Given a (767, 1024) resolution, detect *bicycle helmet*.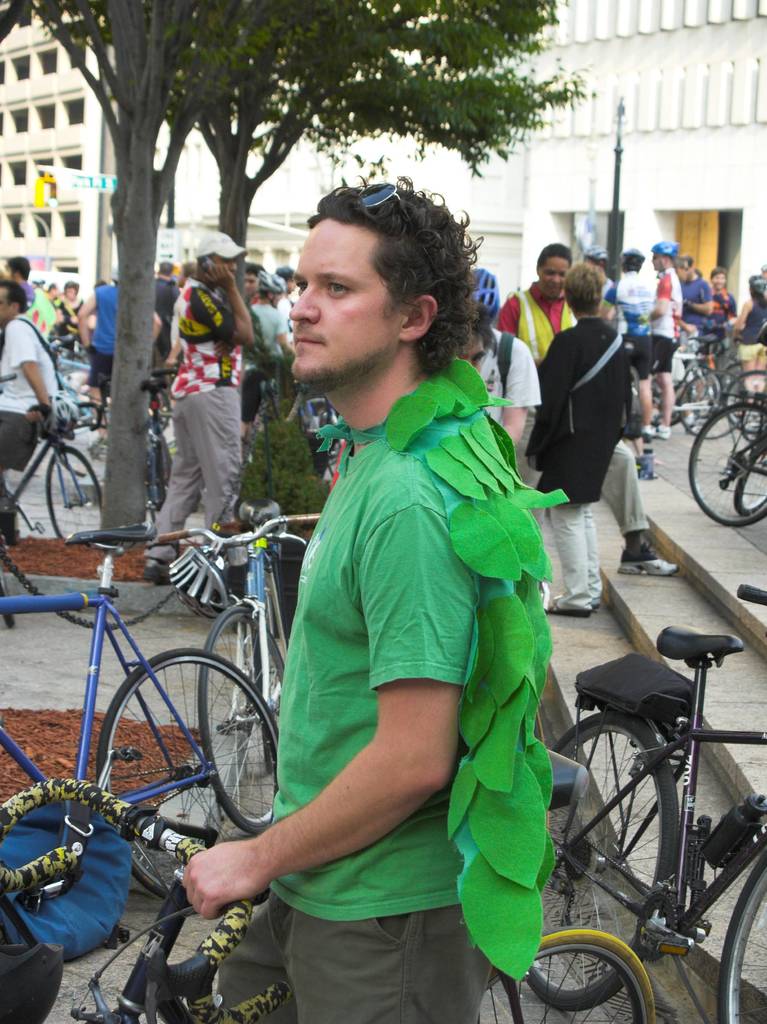
(472, 268, 500, 328).
